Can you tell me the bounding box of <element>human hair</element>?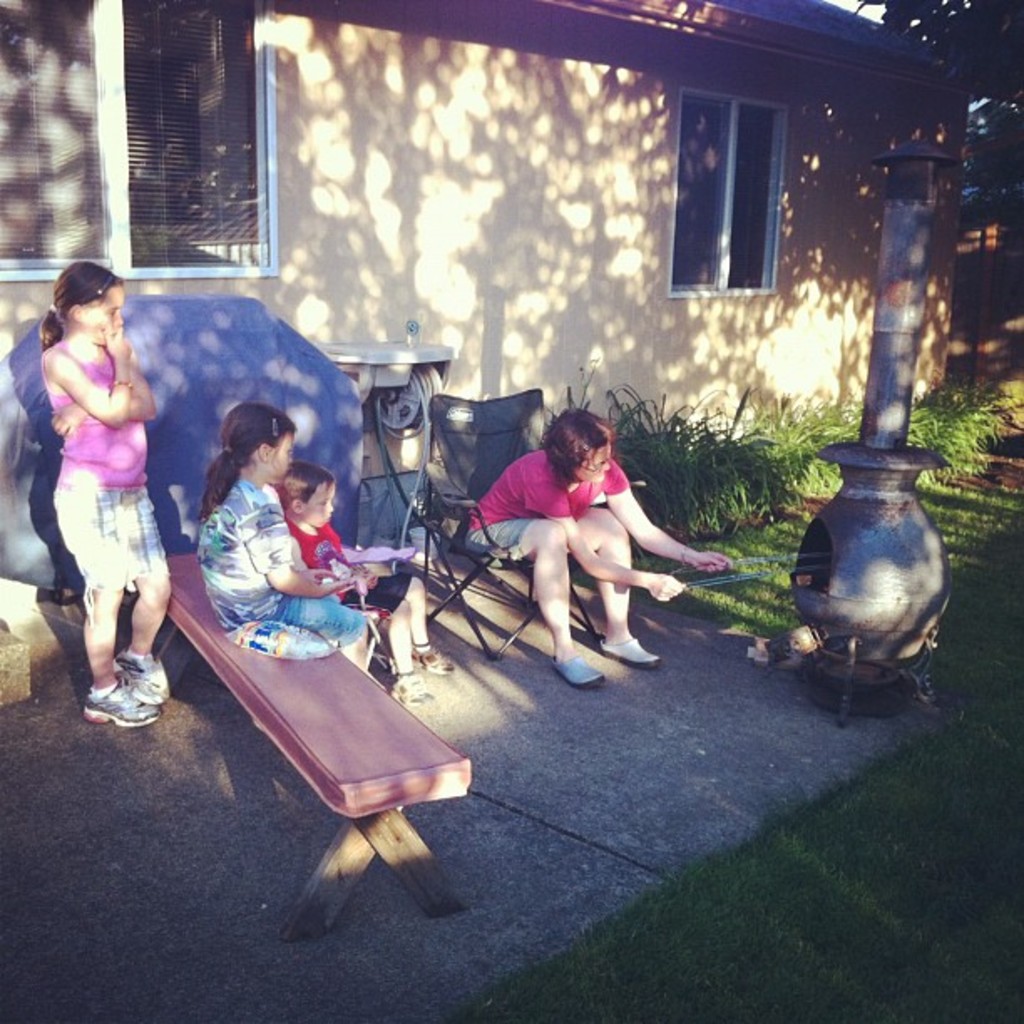
<region>542, 407, 617, 487</region>.
